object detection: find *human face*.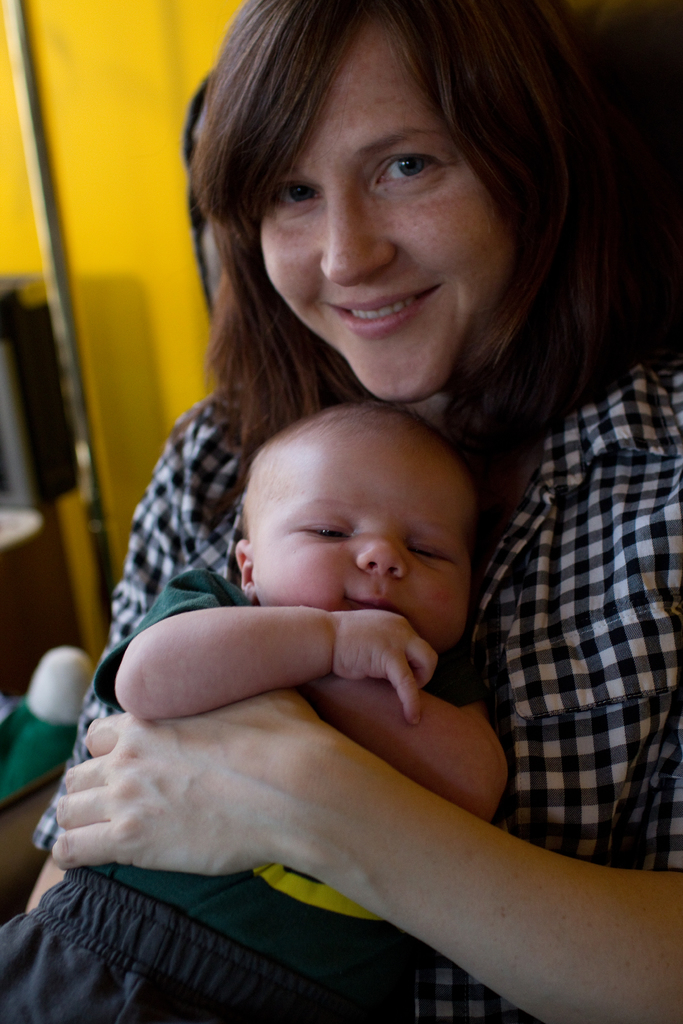
detection(250, 428, 479, 659).
